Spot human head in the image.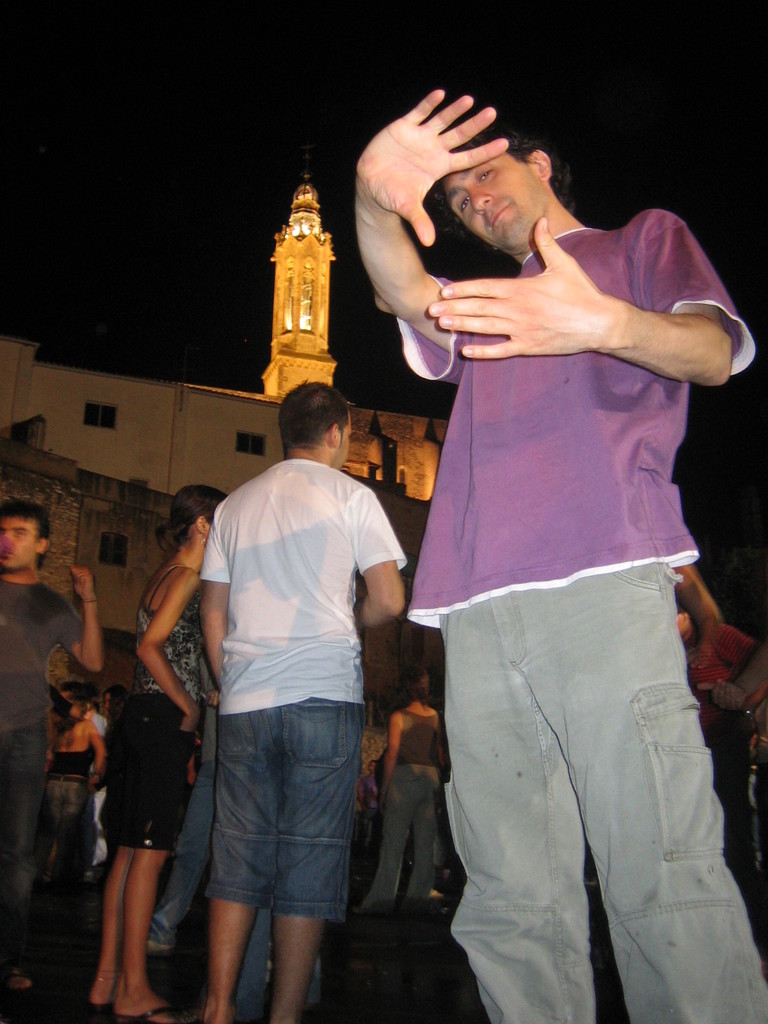
human head found at bbox=(61, 678, 83, 708).
